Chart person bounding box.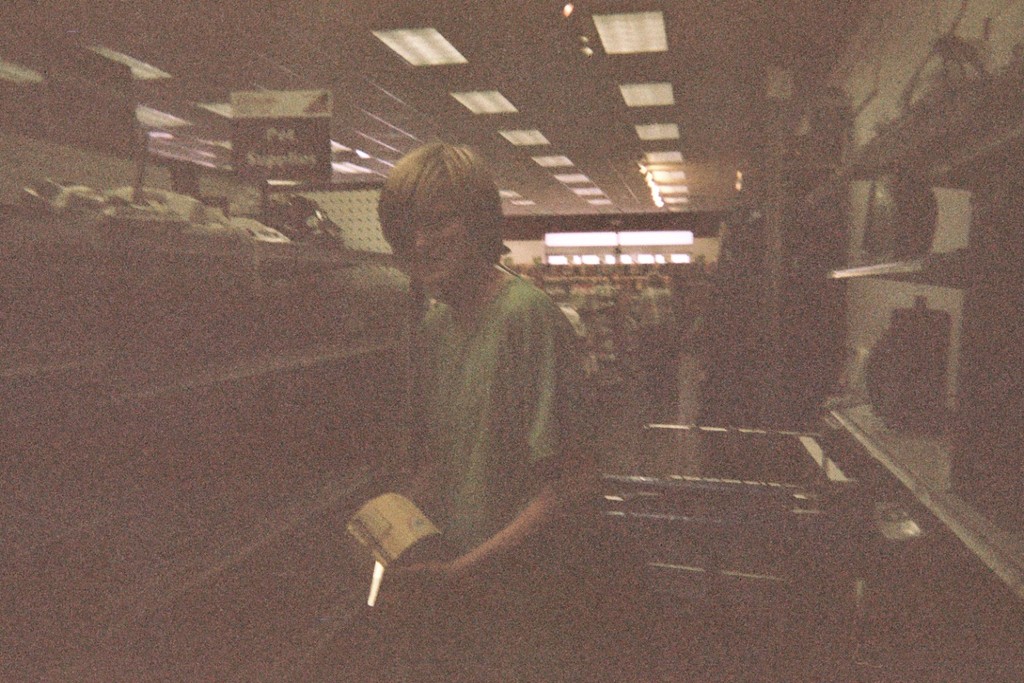
Charted: Rect(377, 143, 611, 682).
